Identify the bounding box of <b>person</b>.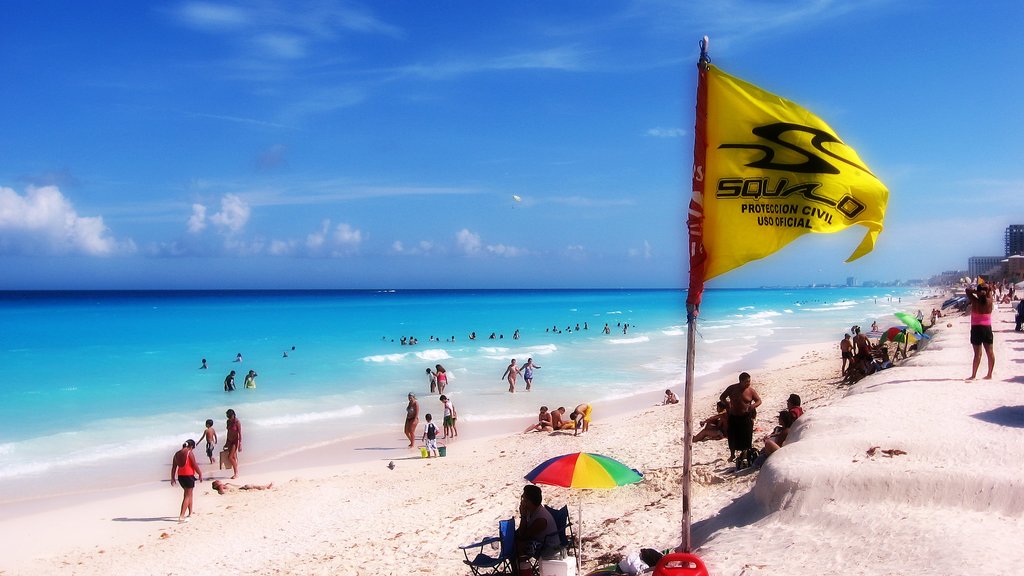
399/393/419/463.
